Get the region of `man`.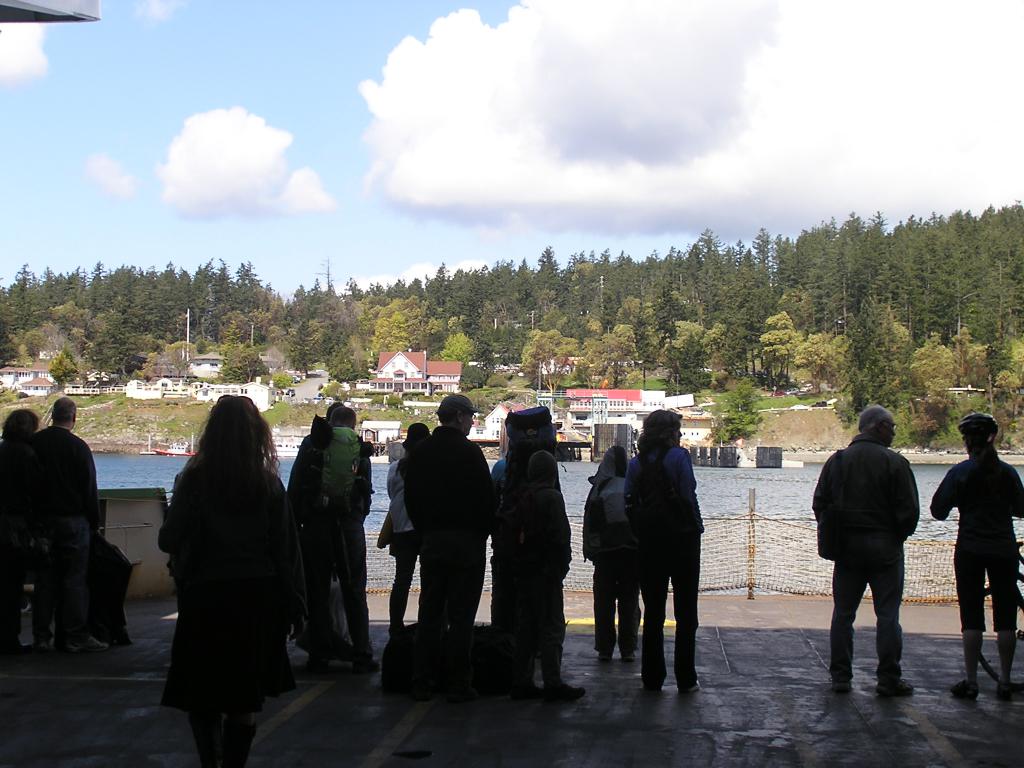
935, 406, 1023, 706.
